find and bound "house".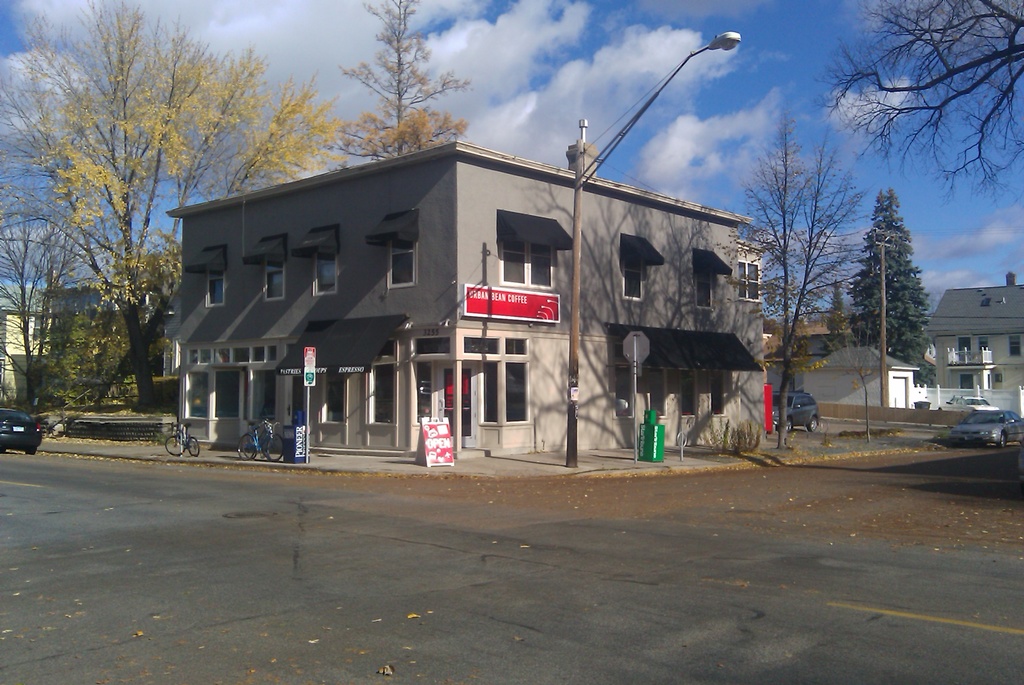
Bound: <box>808,334,908,408</box>.
